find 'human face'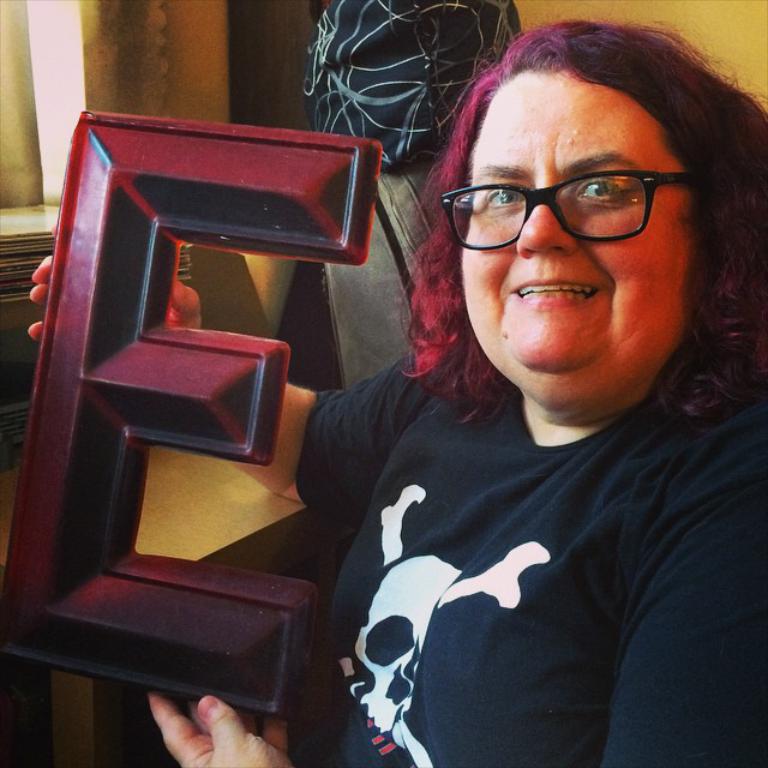
[462, 68, 696, 427]
